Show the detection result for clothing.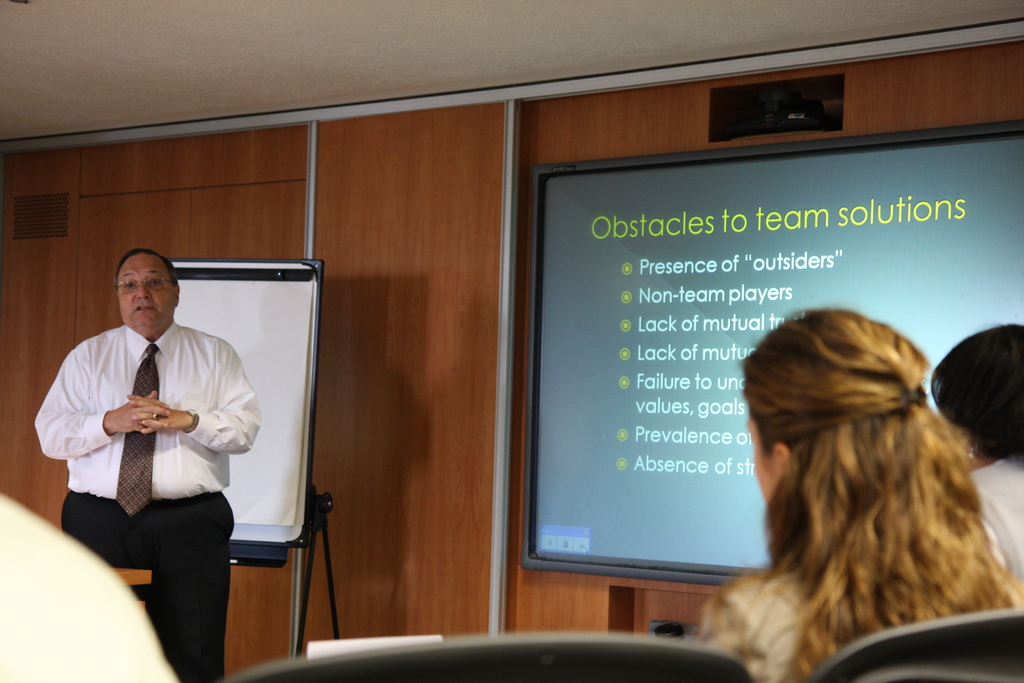
bbox(970, 465, 1023, 591).
